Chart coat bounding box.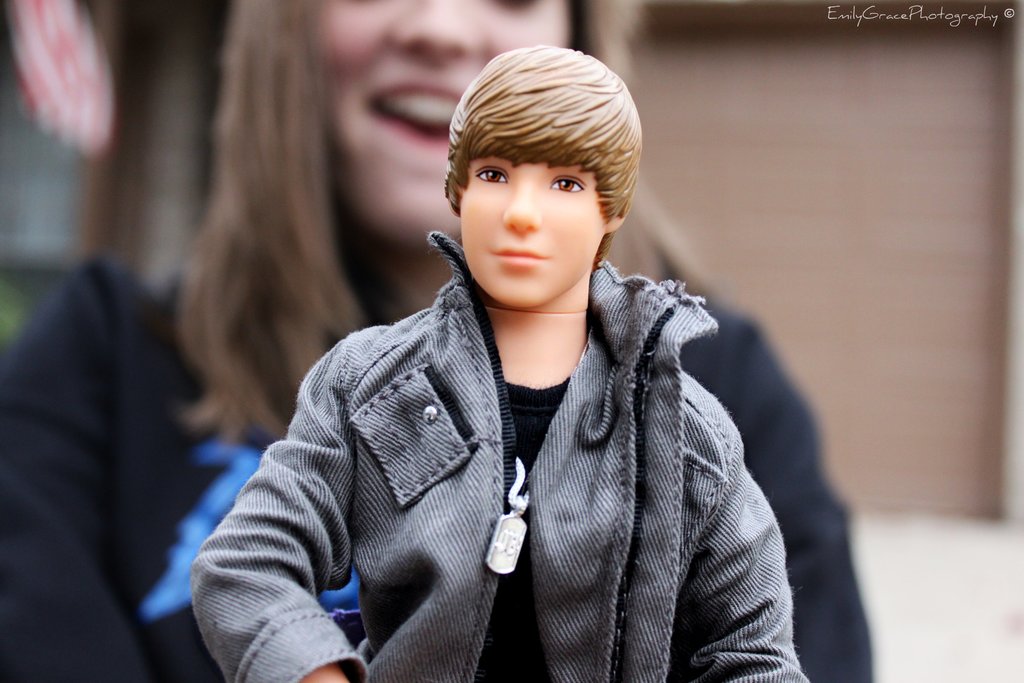
Charted: 0,267,875,682.
